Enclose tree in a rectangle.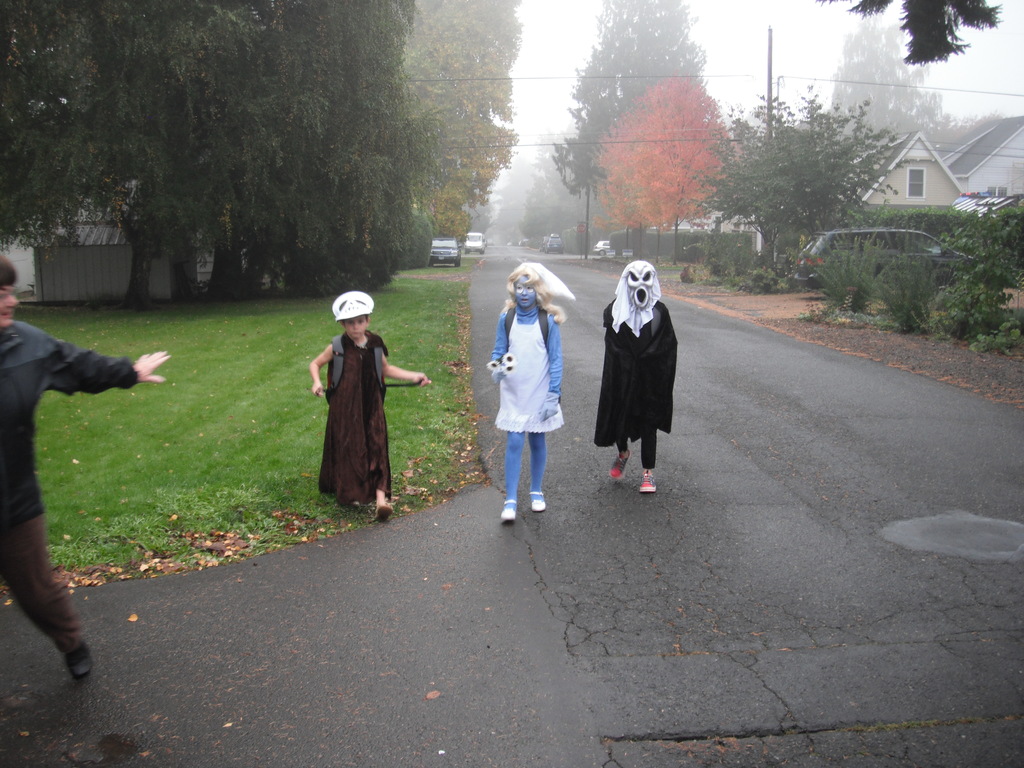
556:0:733:257.
